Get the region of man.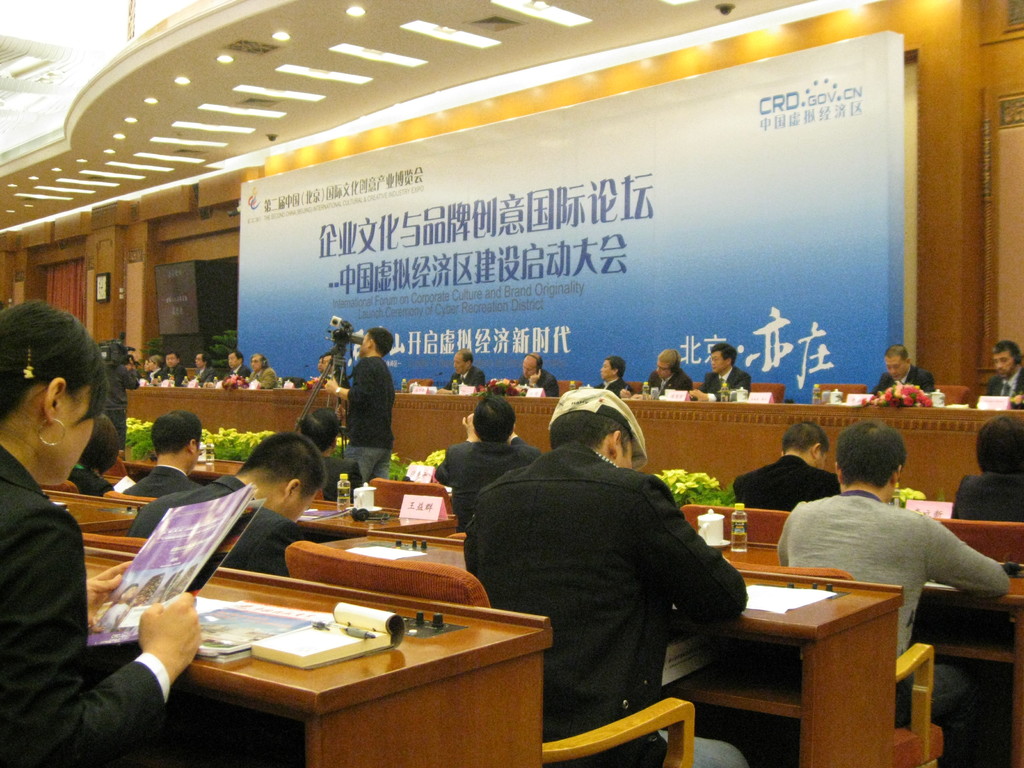
(x1=296, y1=404, x2=367, y2=499).
